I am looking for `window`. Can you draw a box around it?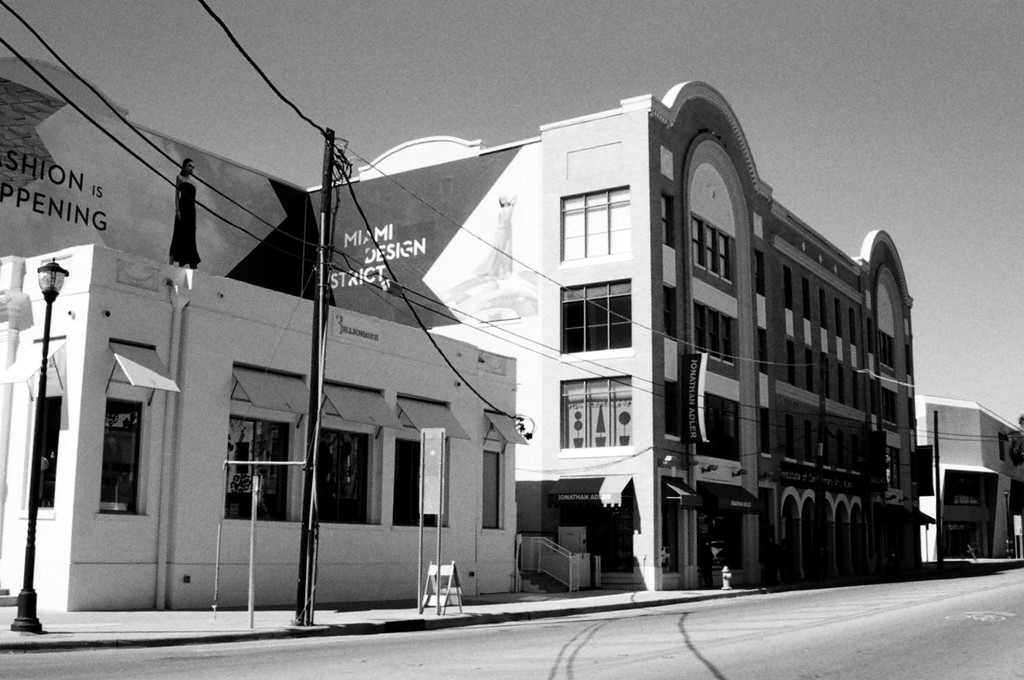
Sure, the bounding box is region(556, 372, 637, 460).
